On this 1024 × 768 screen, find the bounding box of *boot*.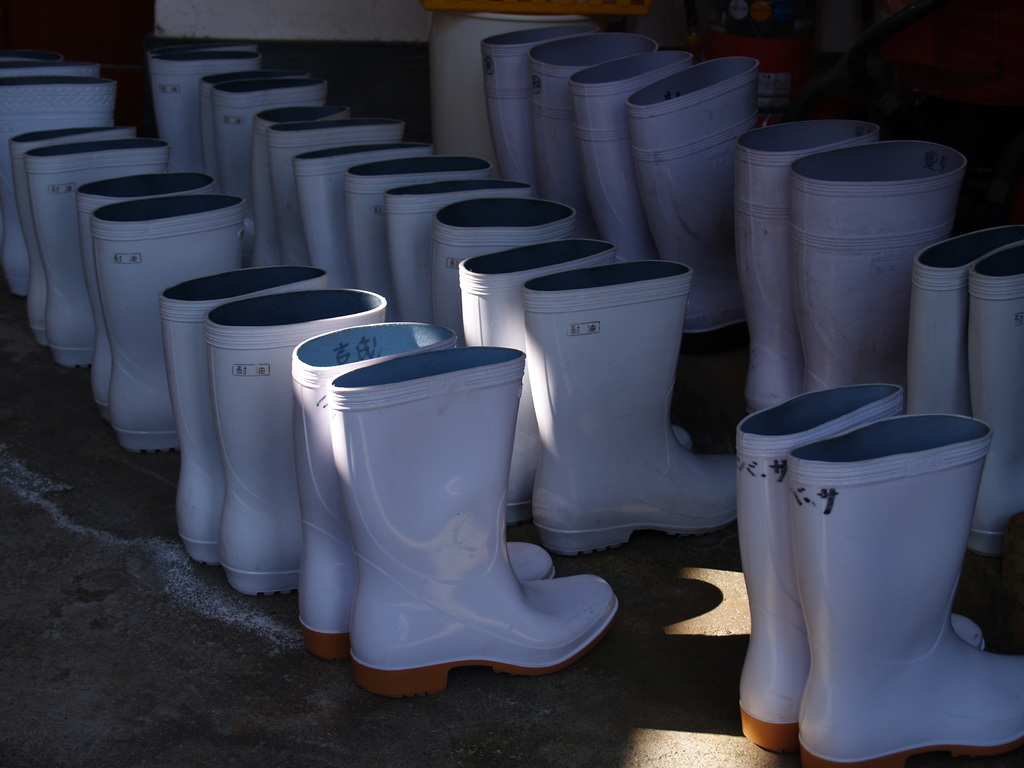
Bounding box: (634, 60, 763, 275).
